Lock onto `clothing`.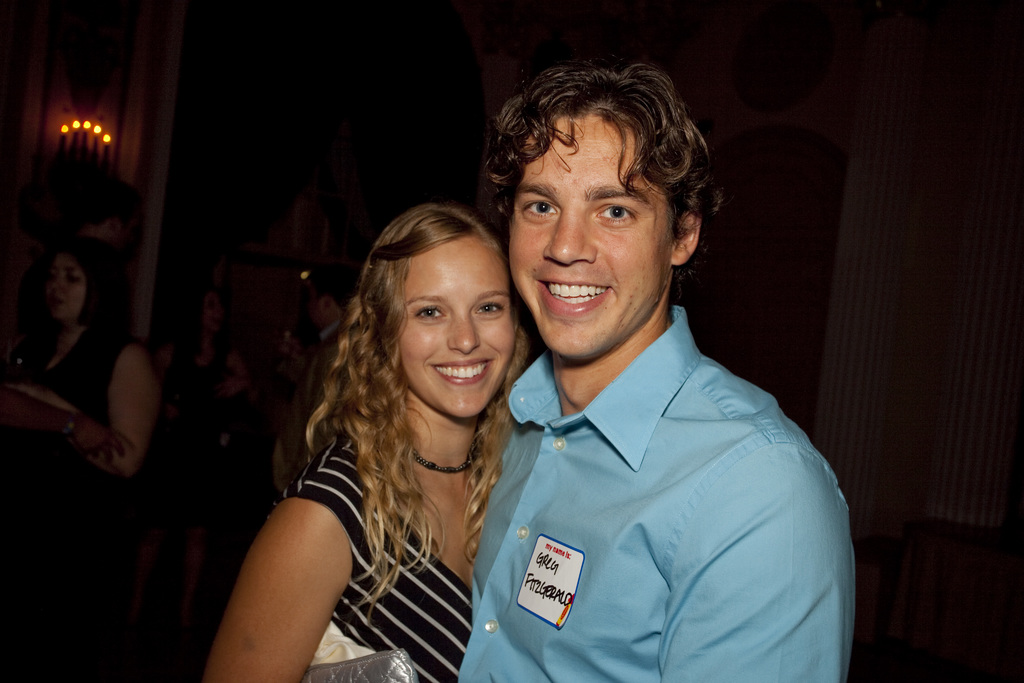
Locked: [288, 378, 514, 682].
